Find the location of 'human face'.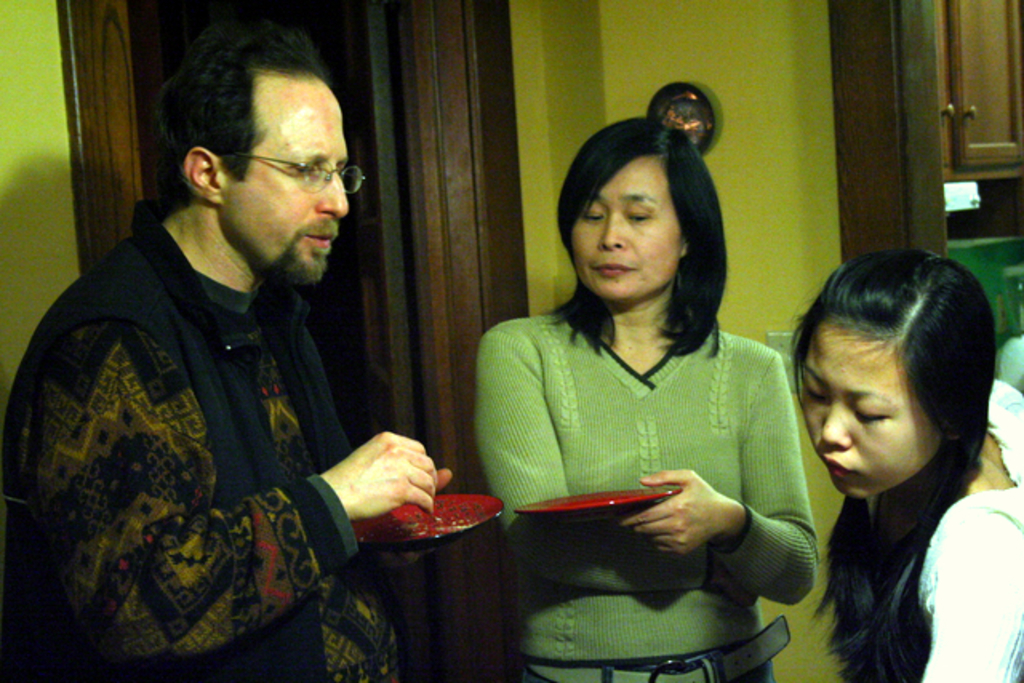
Location: 213,77,352,290.
